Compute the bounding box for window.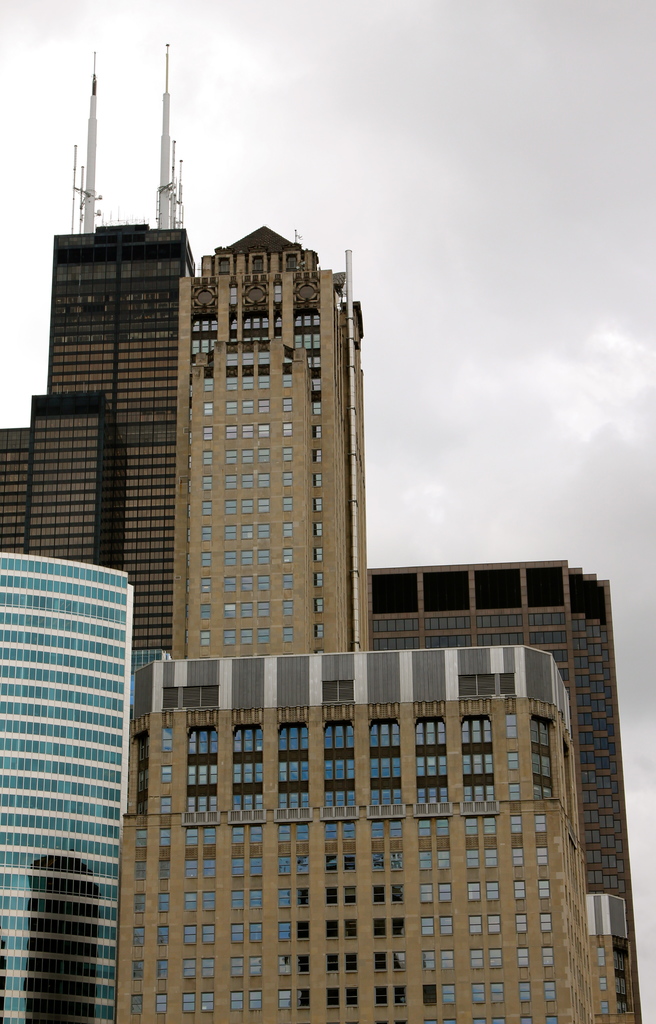
box(256, 471, 270, 488).
